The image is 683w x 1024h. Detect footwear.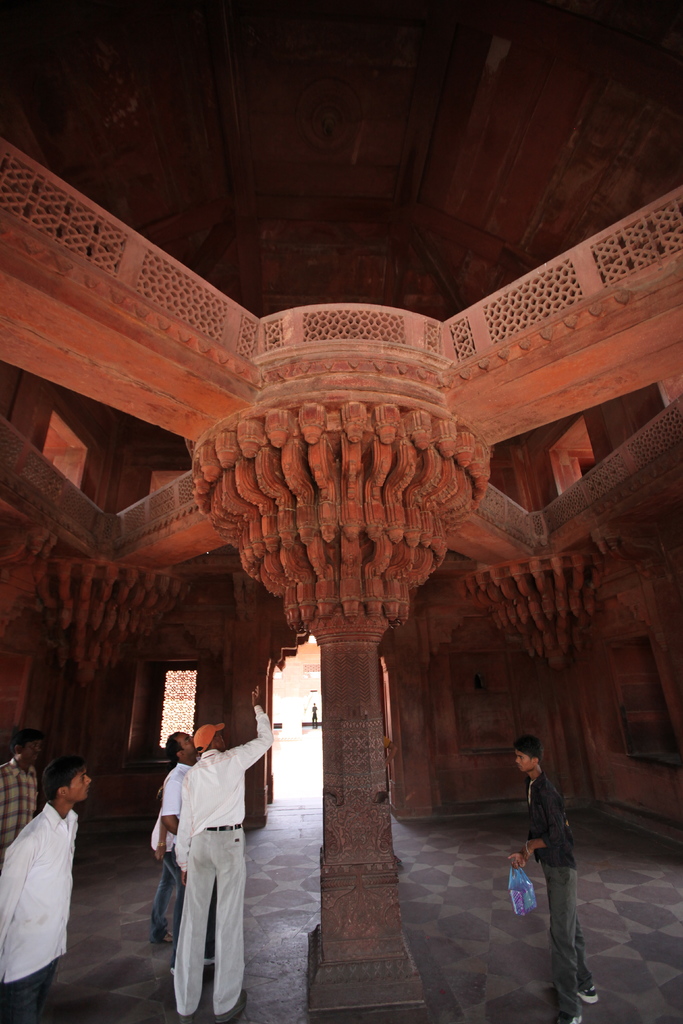
Detection: <box>550,1010,583,1023</box>.
